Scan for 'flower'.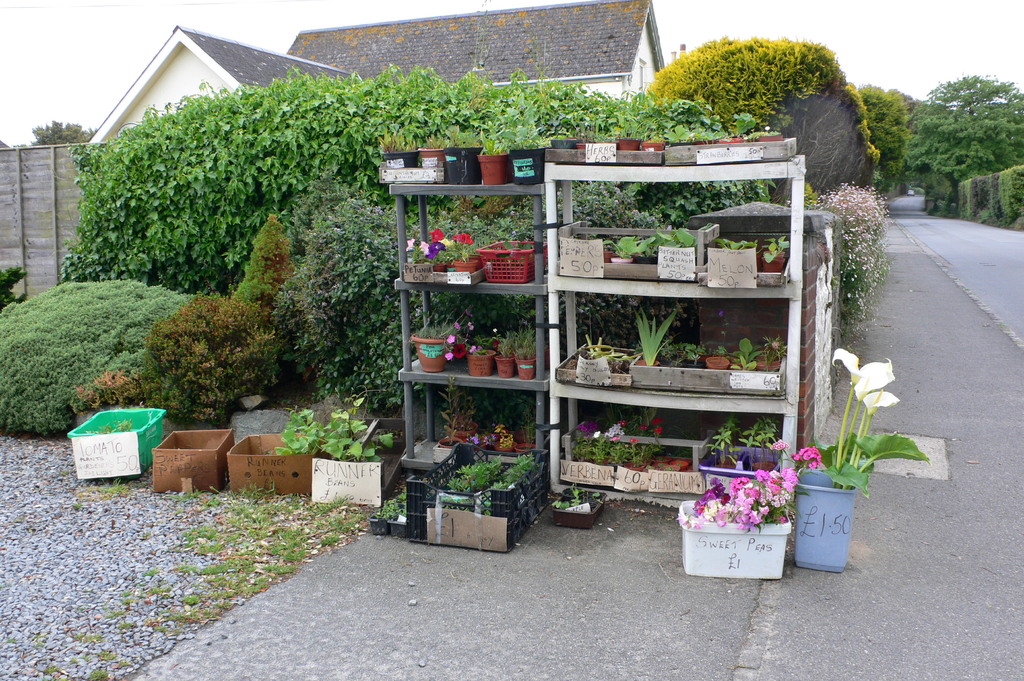
Scan result: region(467, 346, 477, 355).
